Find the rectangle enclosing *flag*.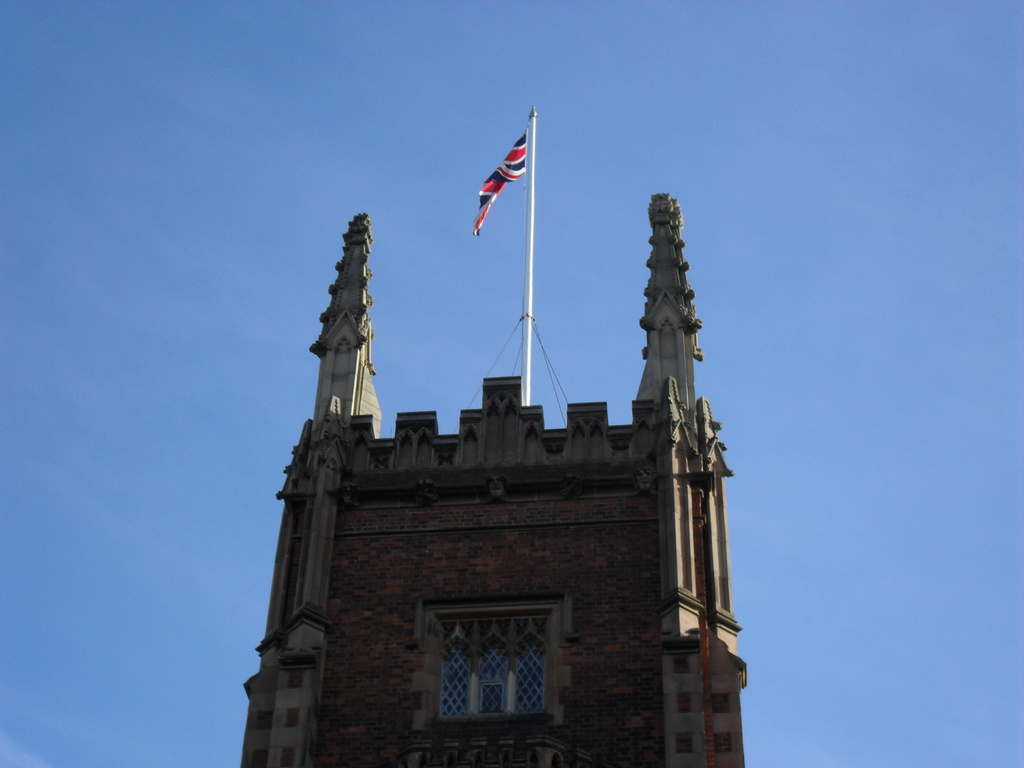
crop(476, 132, 527, 240).
